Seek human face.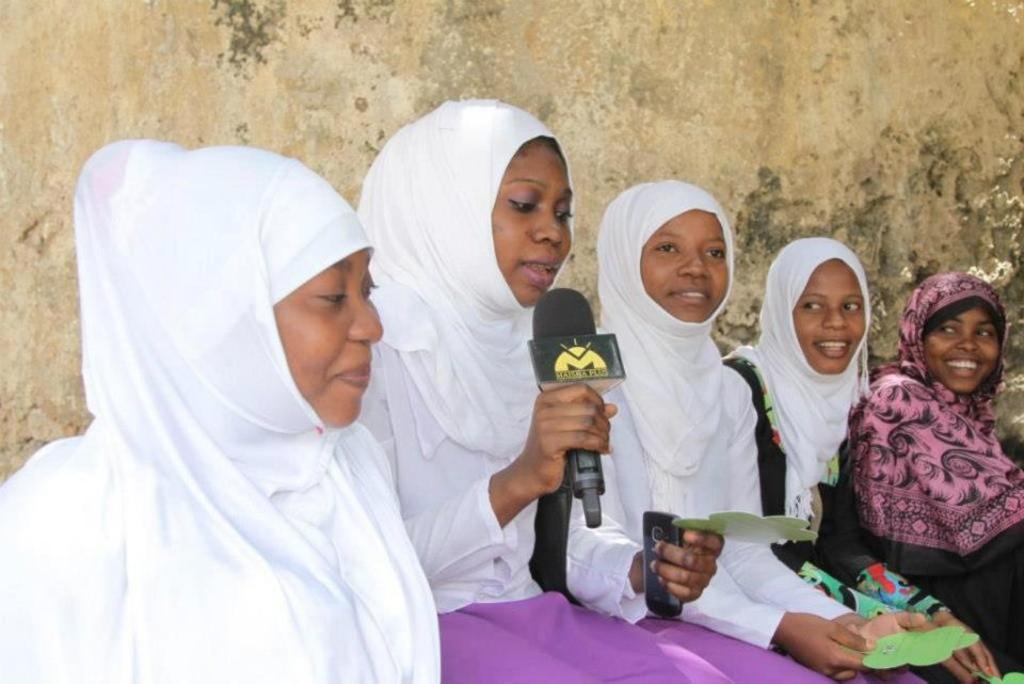
BBox(925, 303, 999, 393).
